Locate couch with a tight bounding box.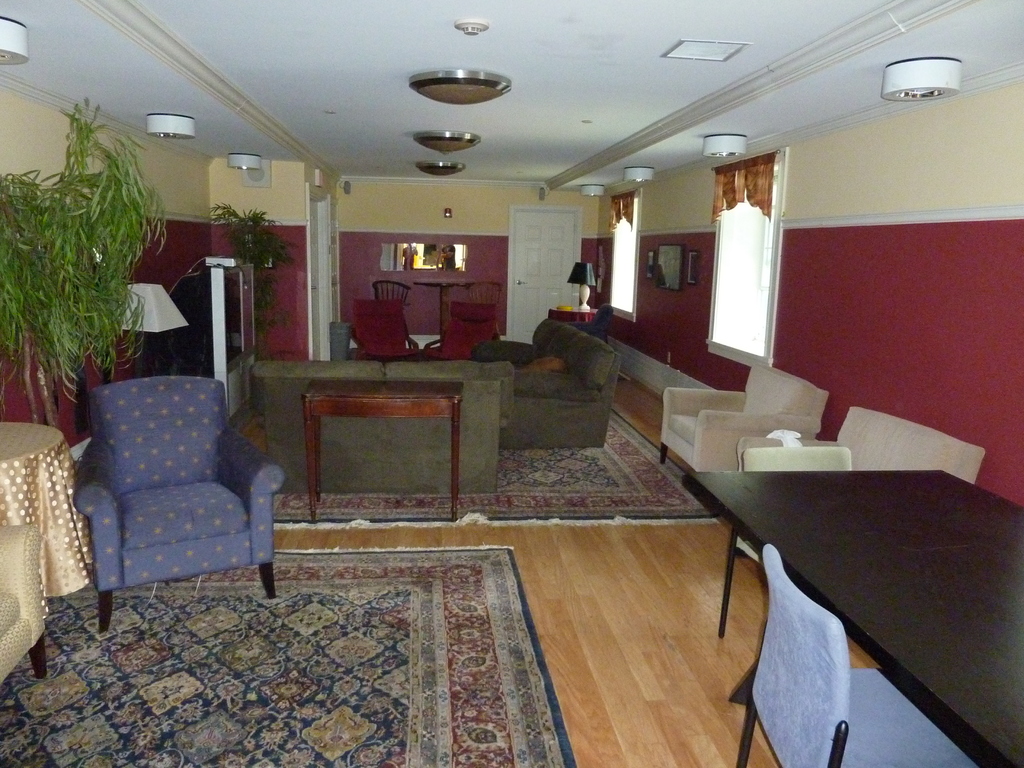
19, 379, 280, 611.
